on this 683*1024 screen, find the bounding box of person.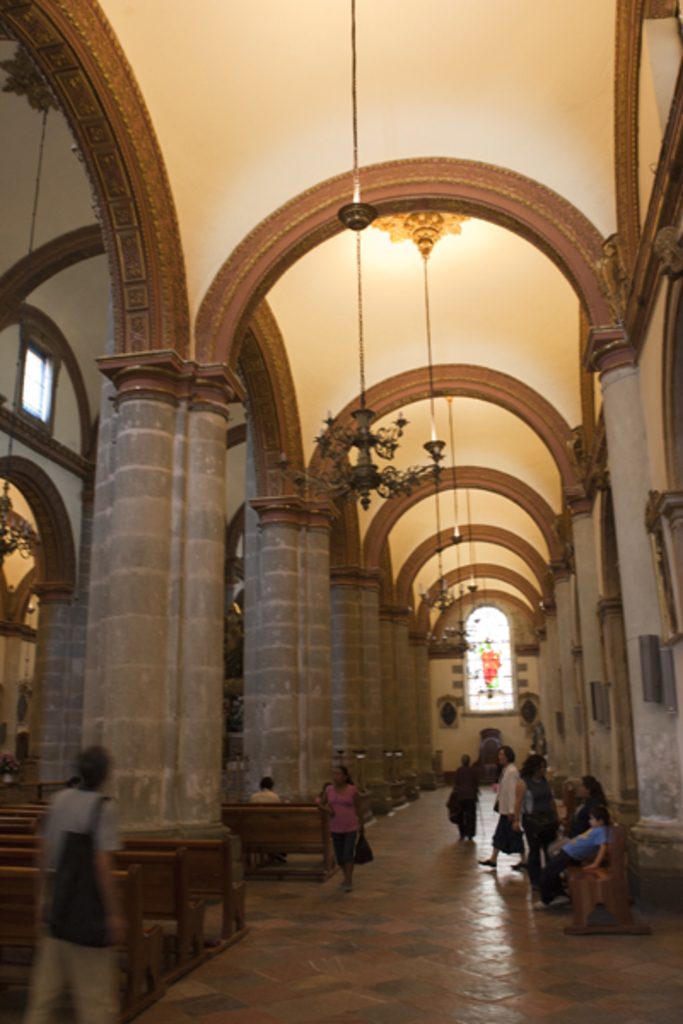
Bounding box: [left=318, top=773, right=371, bottom=894].
